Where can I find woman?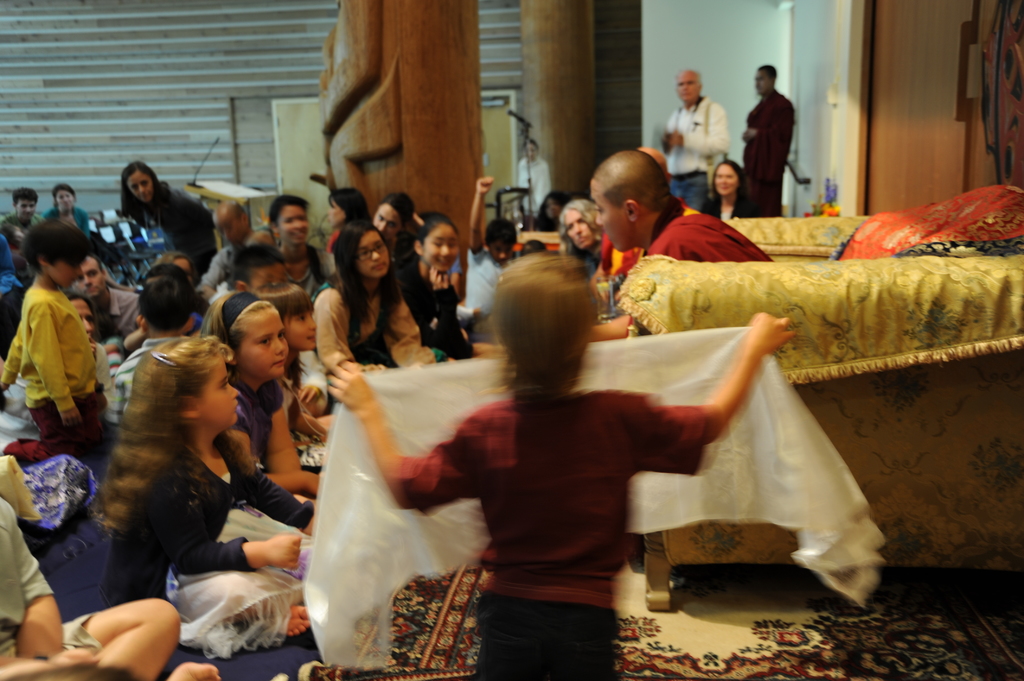
You can find it at 556/197/605/275.
